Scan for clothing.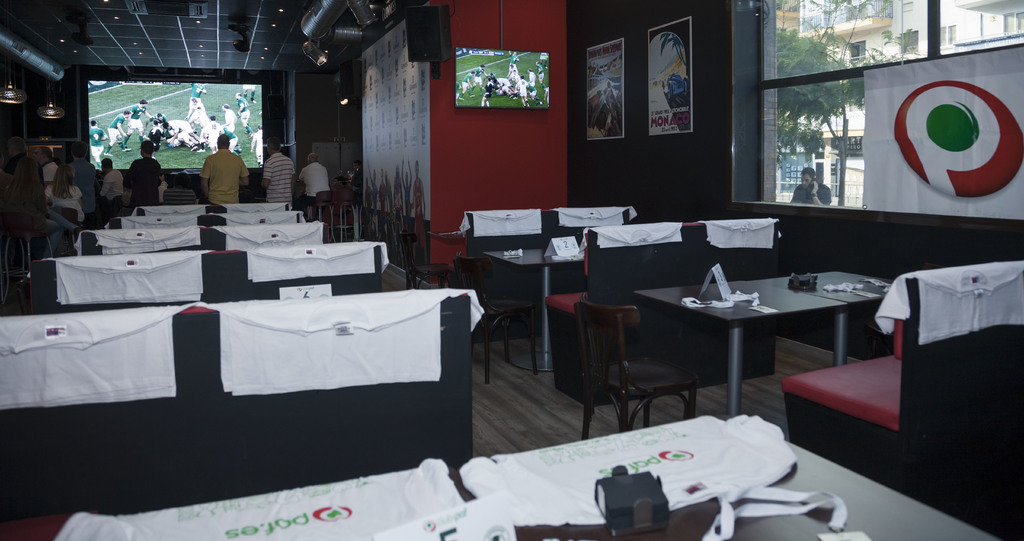
Scan result: box=[348, 165, 360, 203].
